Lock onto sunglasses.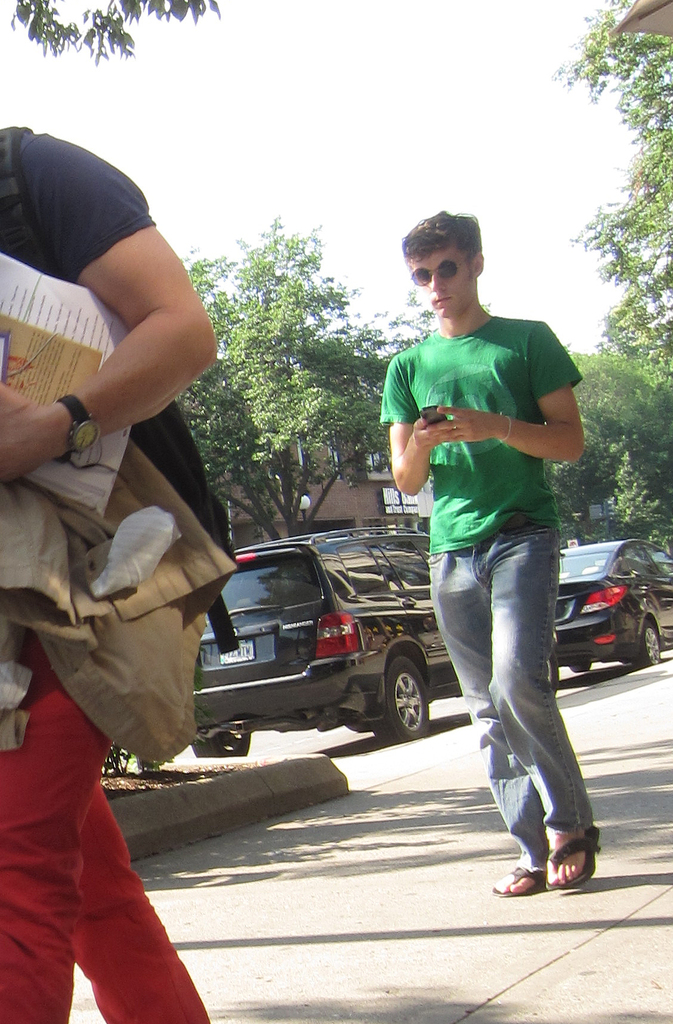
Locked: [left=410, top=251, right=473, bottom=295].
